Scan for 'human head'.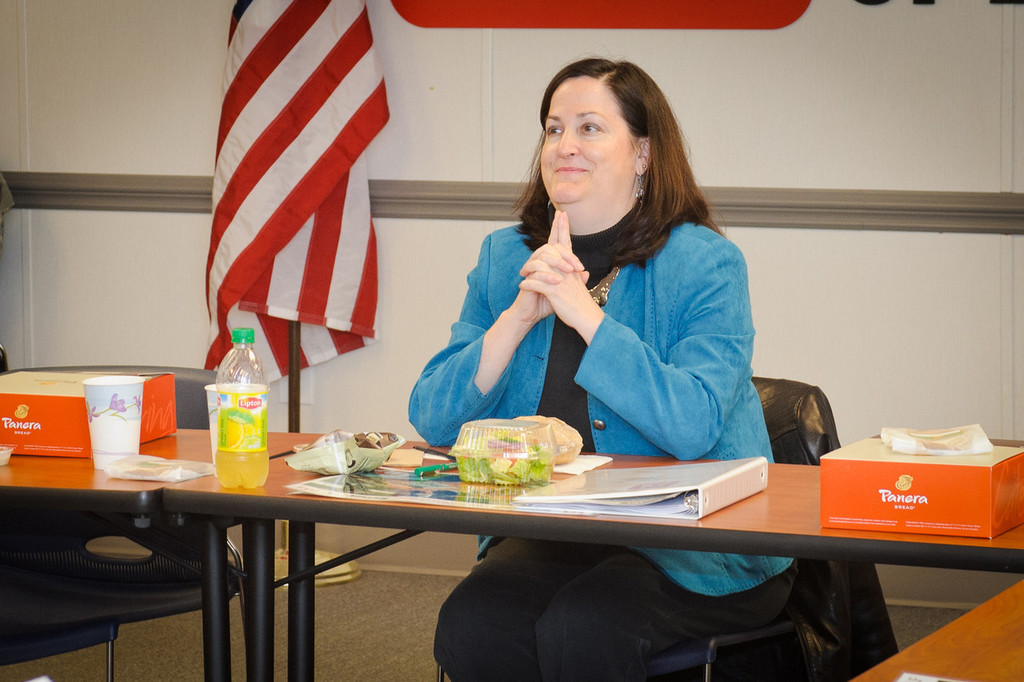
Scan result: [x1=530, y1=57, x2=650, y2=216].
